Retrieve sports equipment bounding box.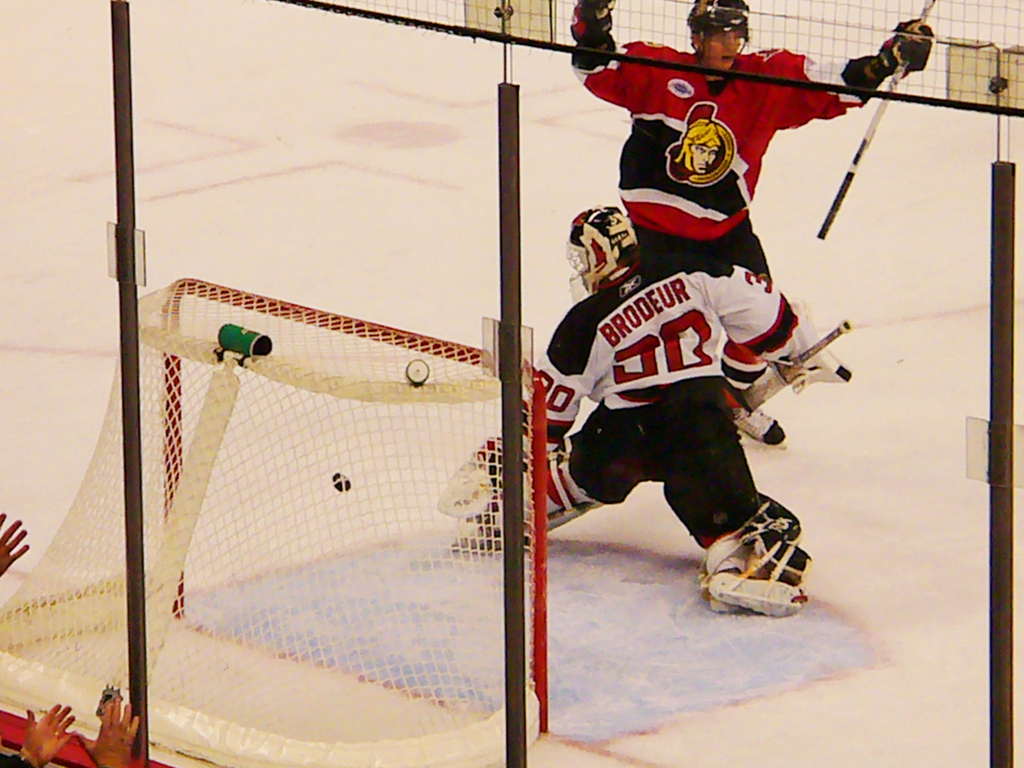
Bounding box: [845,17,932,104].
